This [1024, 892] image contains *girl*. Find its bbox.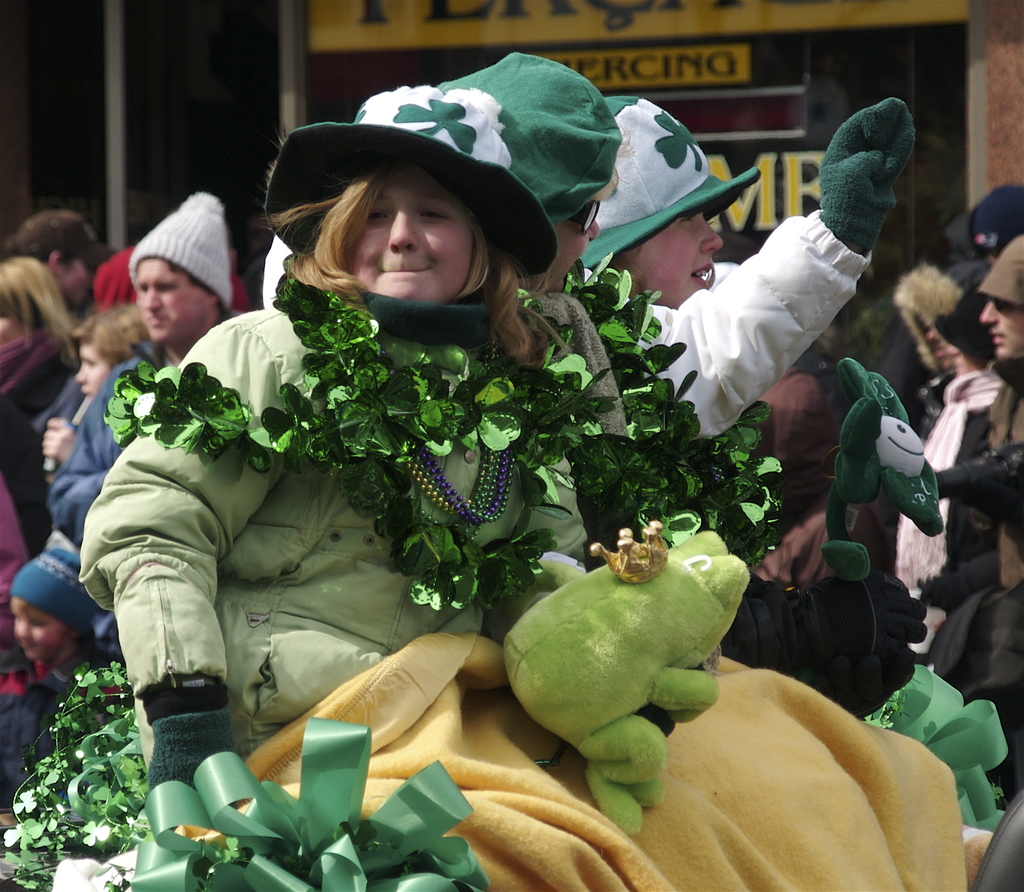
0,550,106,891.
